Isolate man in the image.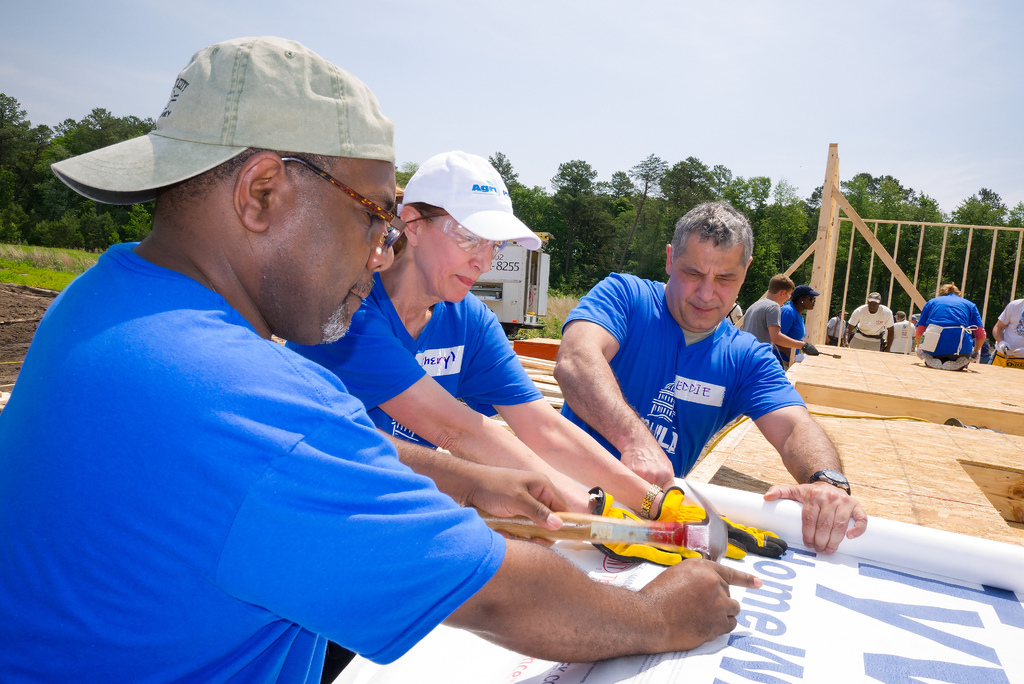
Isolated region: crop(548, 193, 868, 554).
